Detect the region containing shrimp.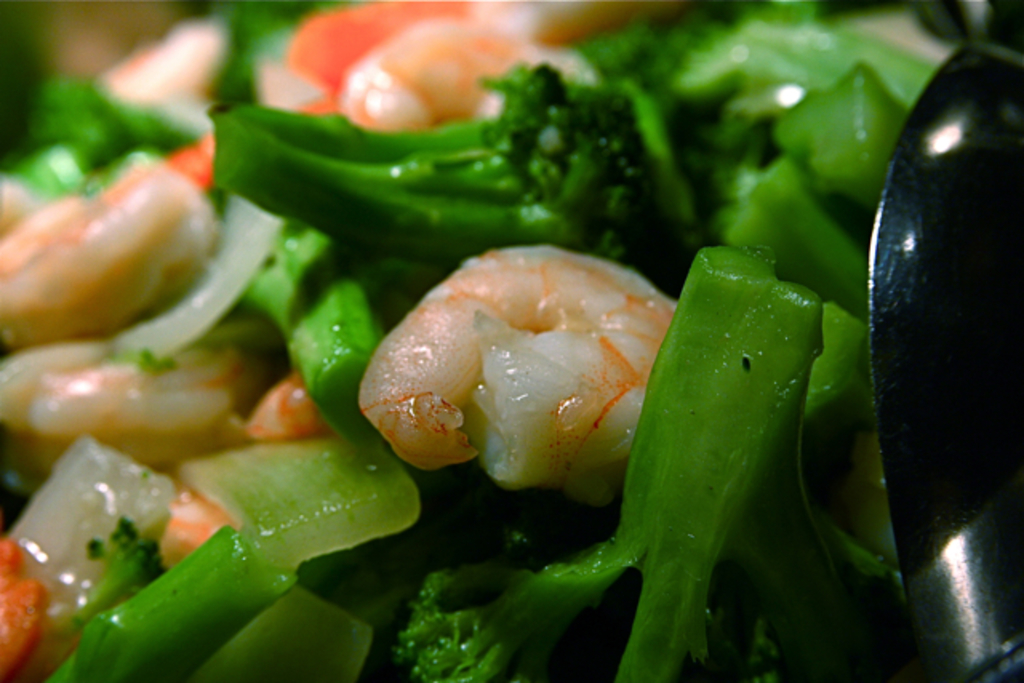
box(358, 240, 685, 488).
